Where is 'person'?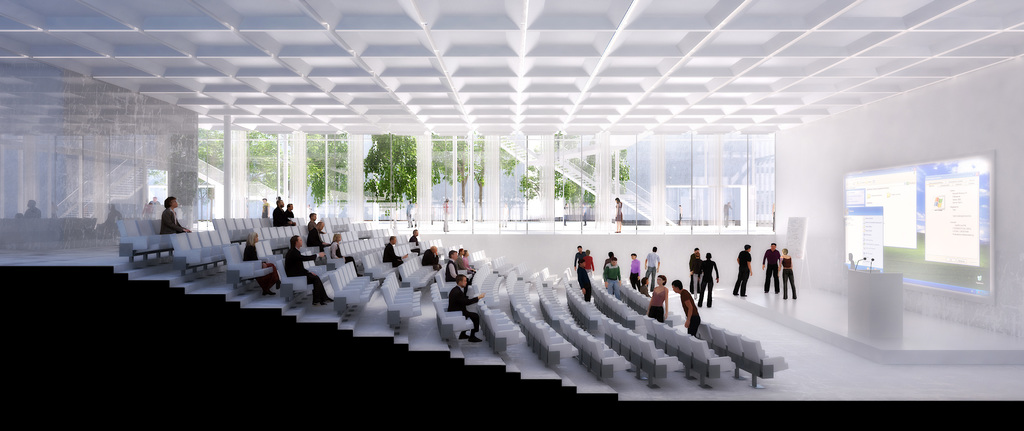
420 241 438 272.
